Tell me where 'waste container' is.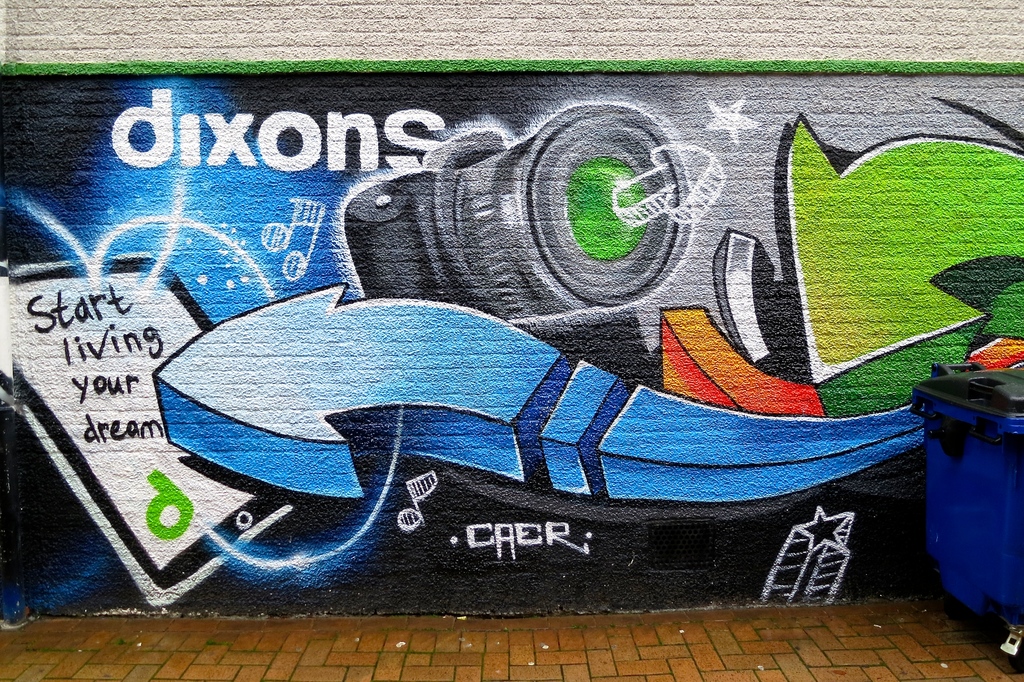
'waste container' is at crop(920, 347, 1014, 640).
